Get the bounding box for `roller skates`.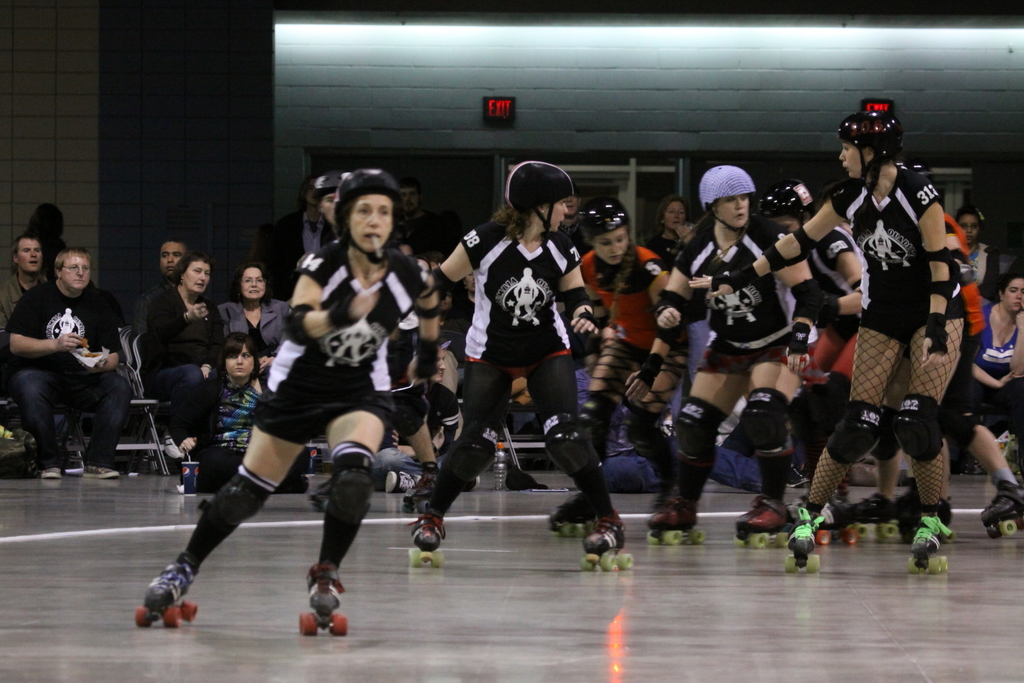
[left=299, top=561, right=342, bottom=639].
